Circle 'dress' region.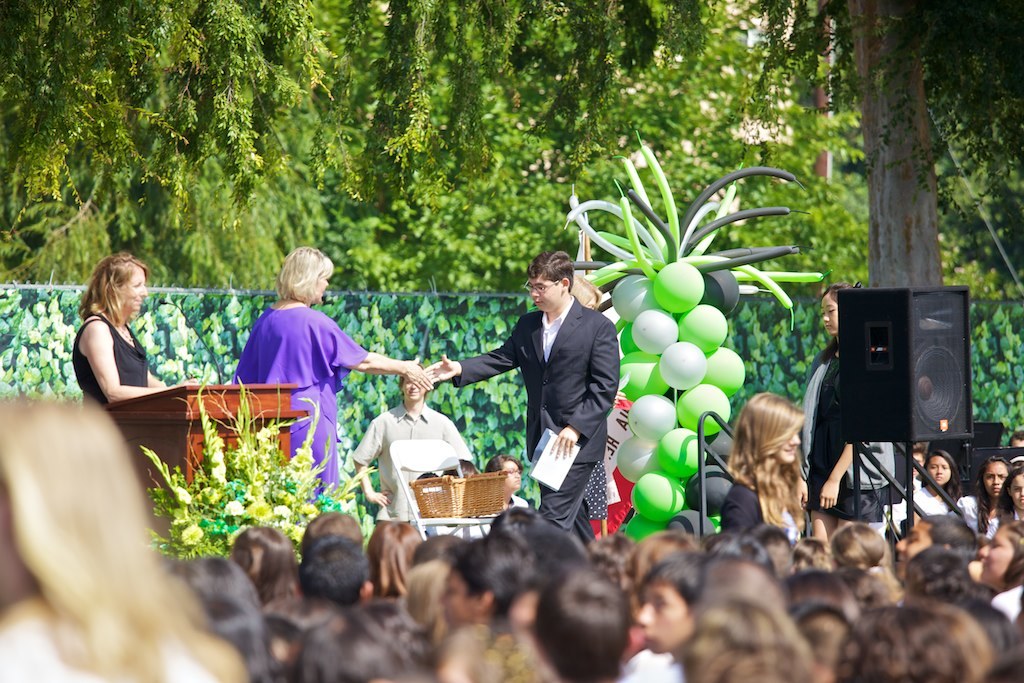
Region: select_region(67, 298, 153, 414).
